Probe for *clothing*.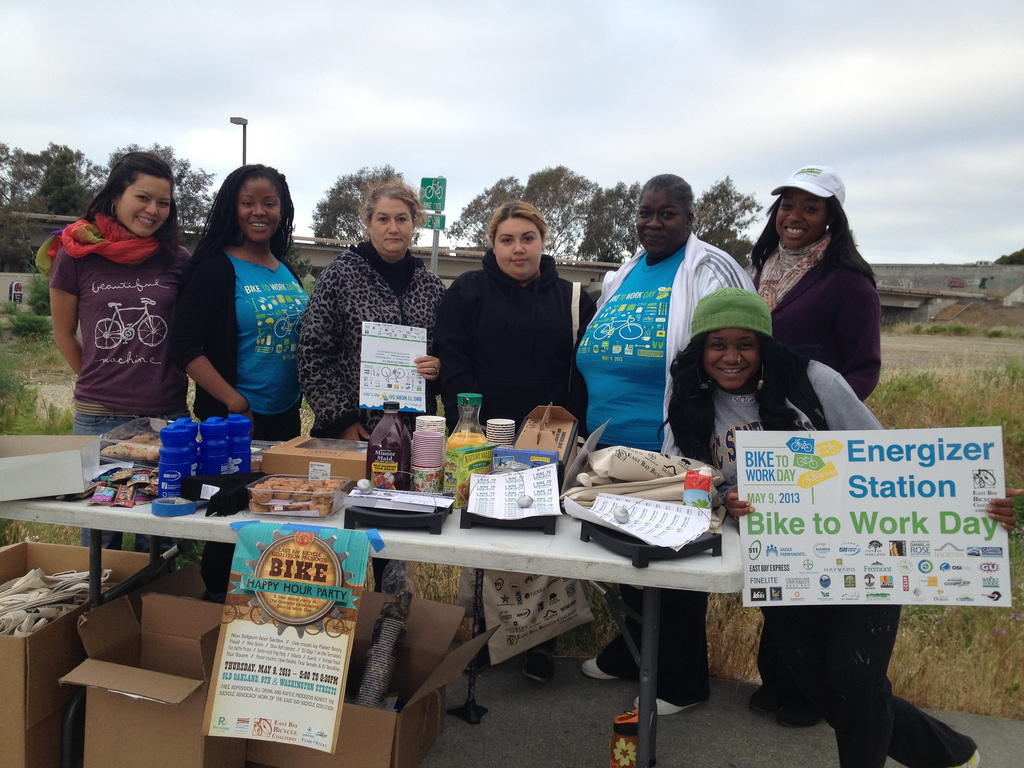
Probe result: 571, 234, 769, 695.
